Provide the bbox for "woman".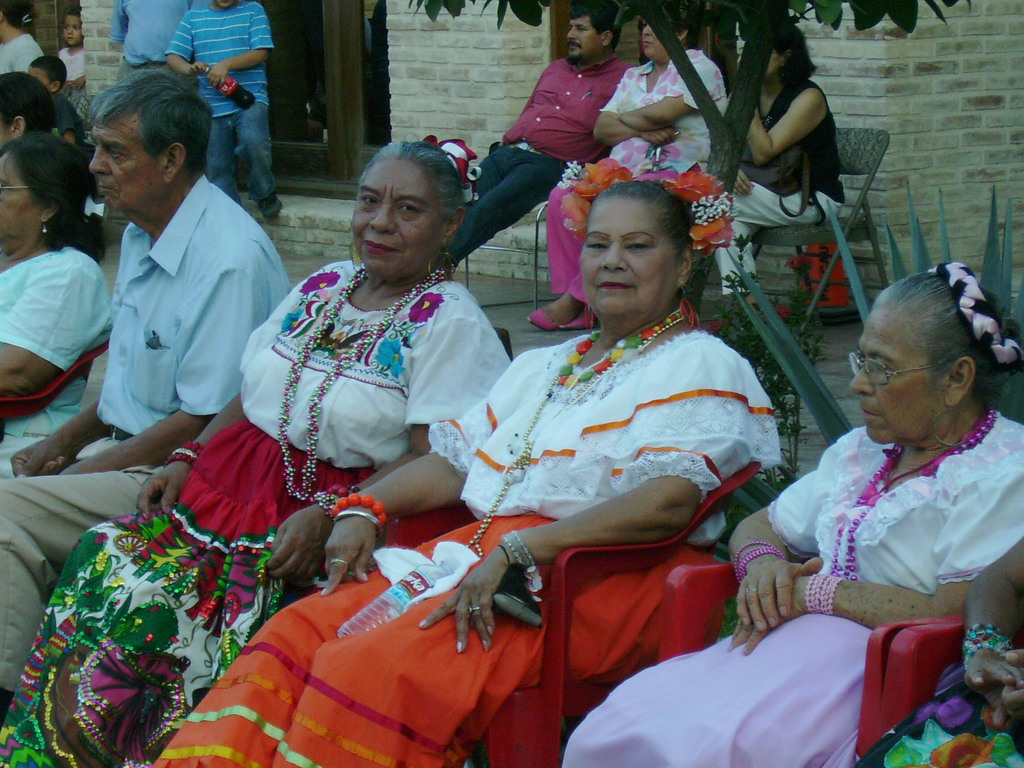
region(528, 10, 734, 332).
